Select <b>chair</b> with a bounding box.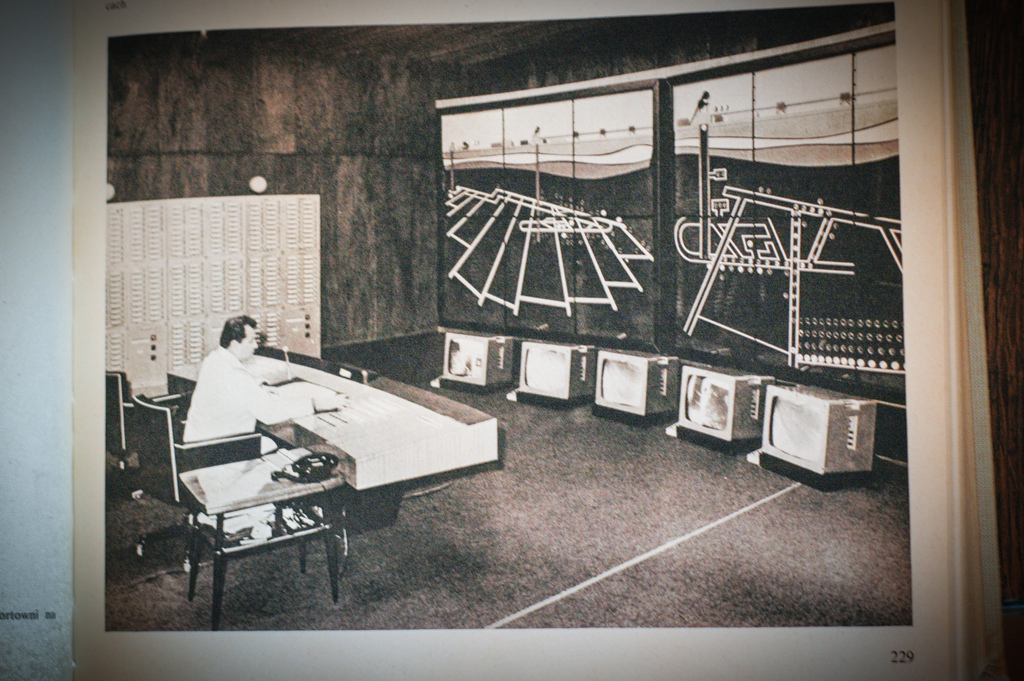
<bbox>104, 366, 191, 496</bbox>.
